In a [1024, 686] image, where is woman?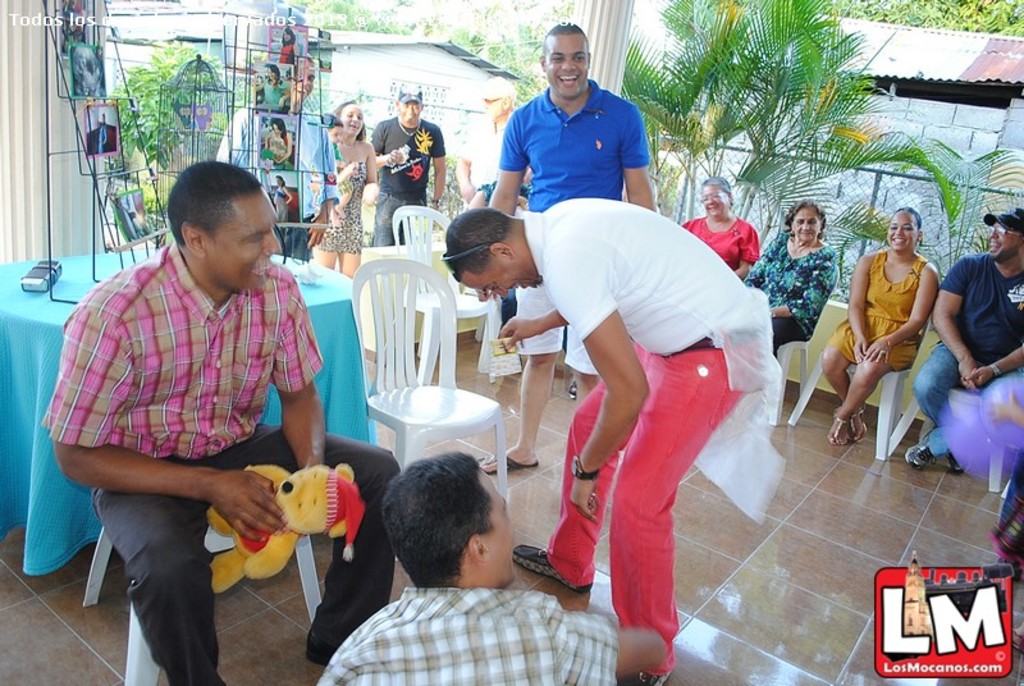
detection(737, 197, 837, 351).
